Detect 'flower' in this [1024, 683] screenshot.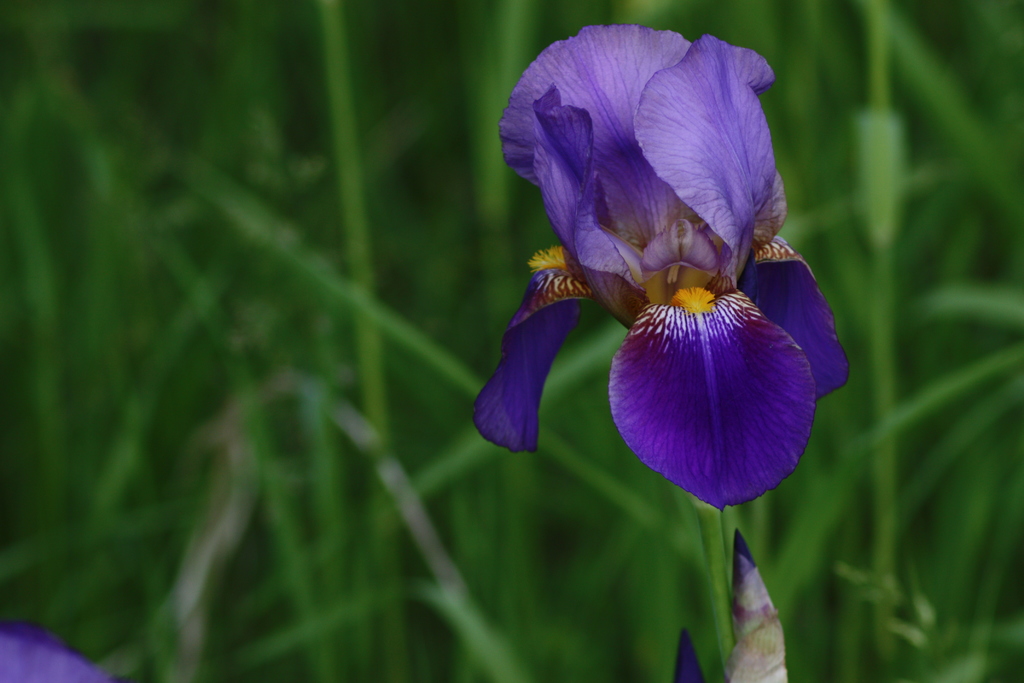
Detection: [669,530,790,682].
